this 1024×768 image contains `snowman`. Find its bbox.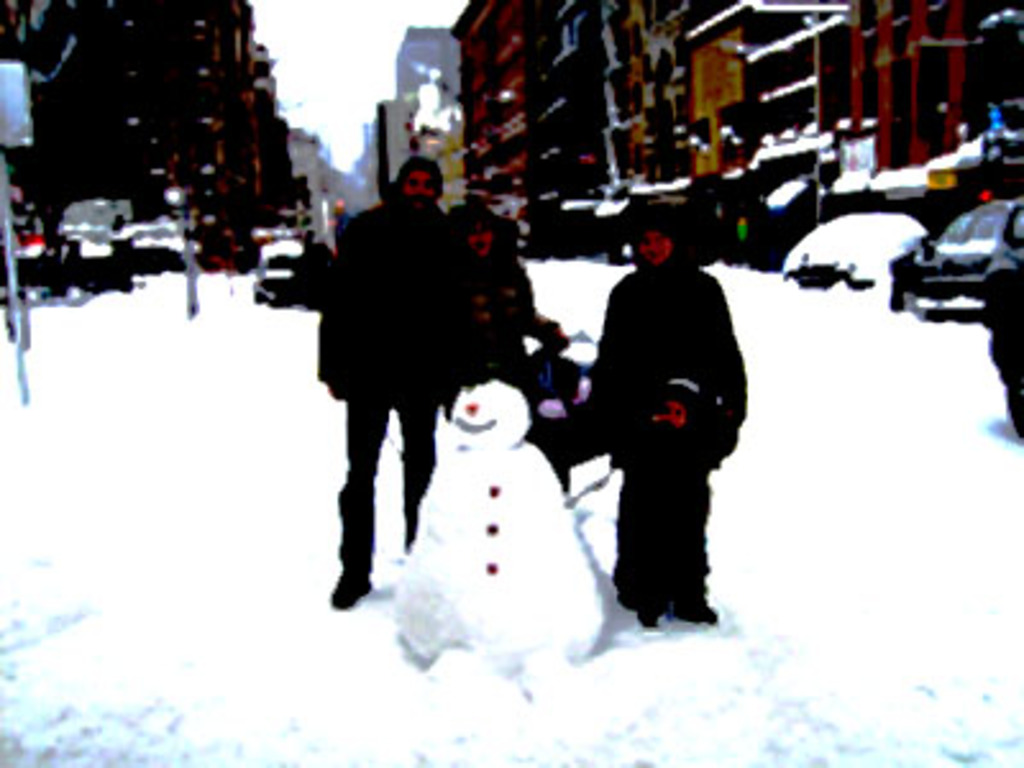
region(392, 381, 617, 676).
